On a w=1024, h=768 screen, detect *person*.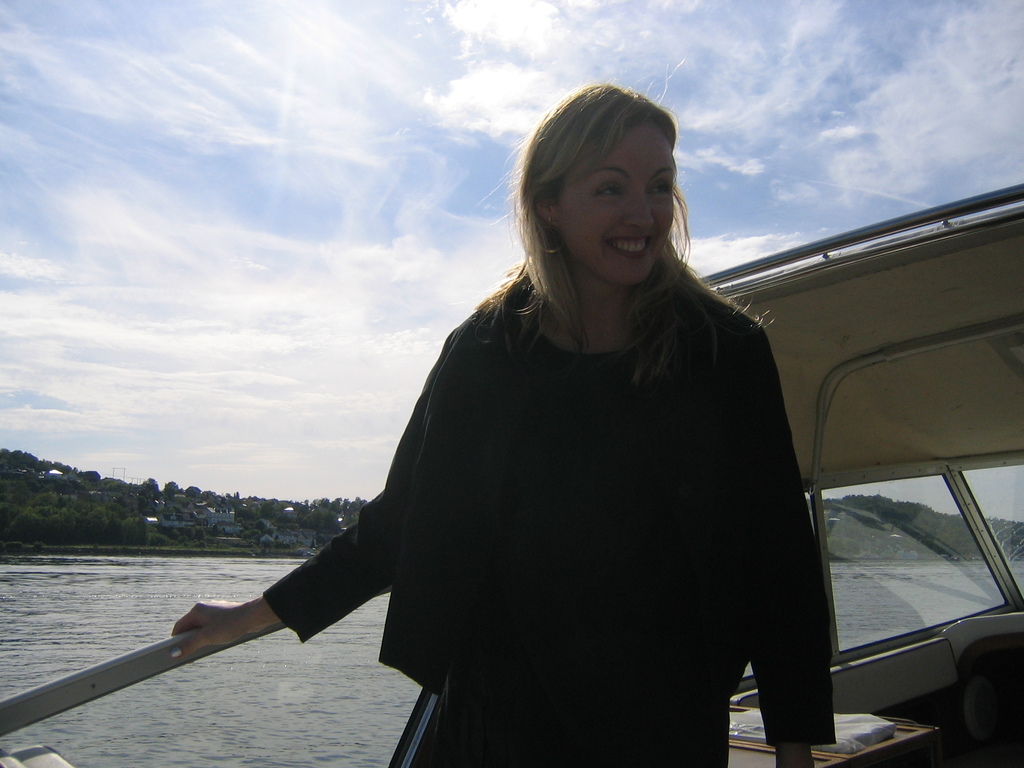
l=164, t=74, r=840, b=767.
